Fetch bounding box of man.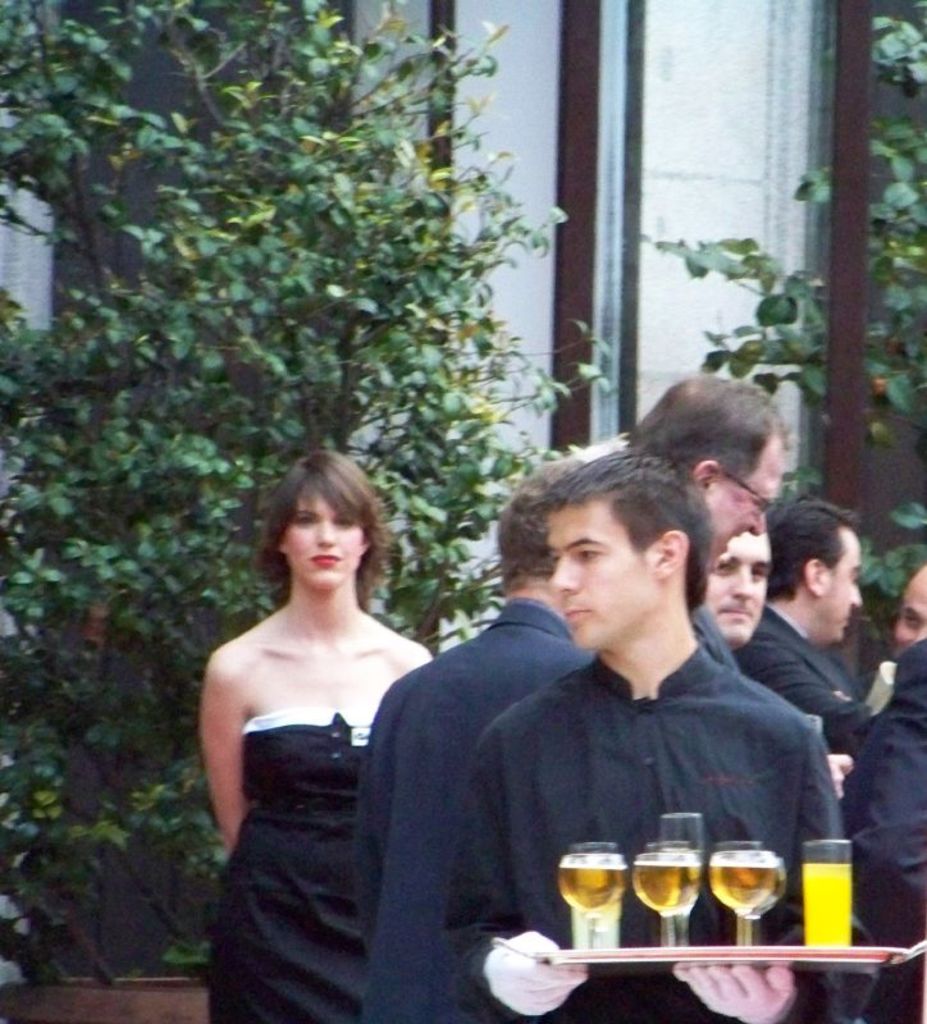
Bbox: pyautogui.locateOnScreen(364, 461, 624, 1023).
